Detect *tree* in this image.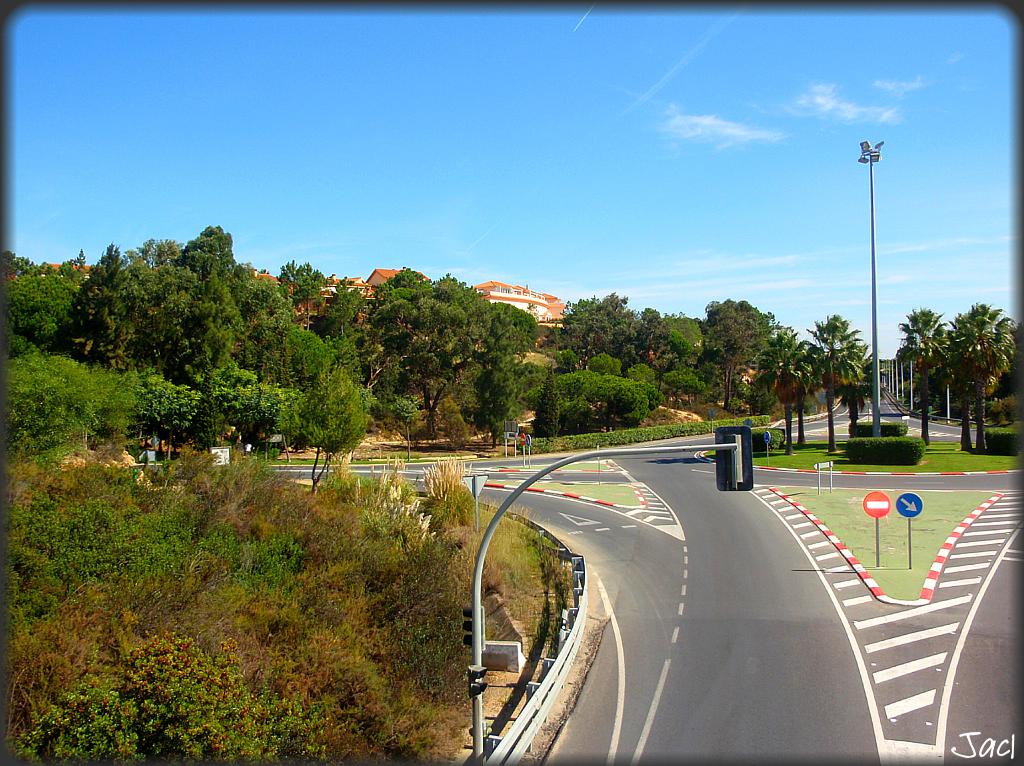
Detection: {"left": 112, "top": 369, "right": 189, "bottom": 464}.
